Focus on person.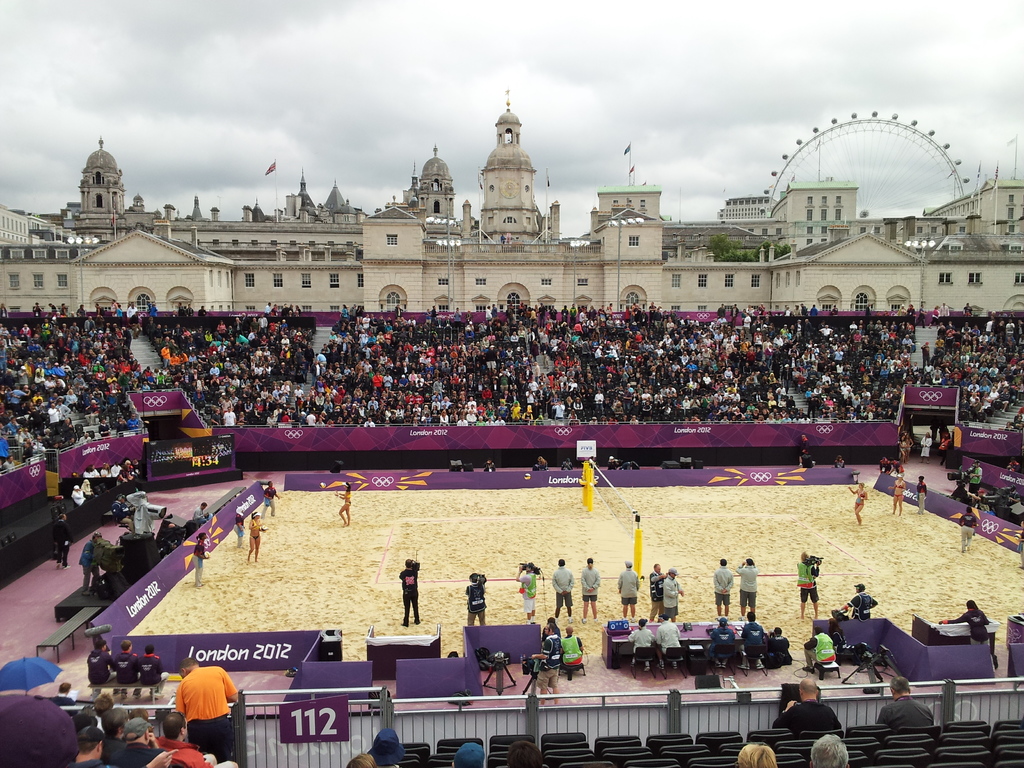
Focused at {"x1": 935, "y1": 599, "x2": 996, "y2": 671}.
